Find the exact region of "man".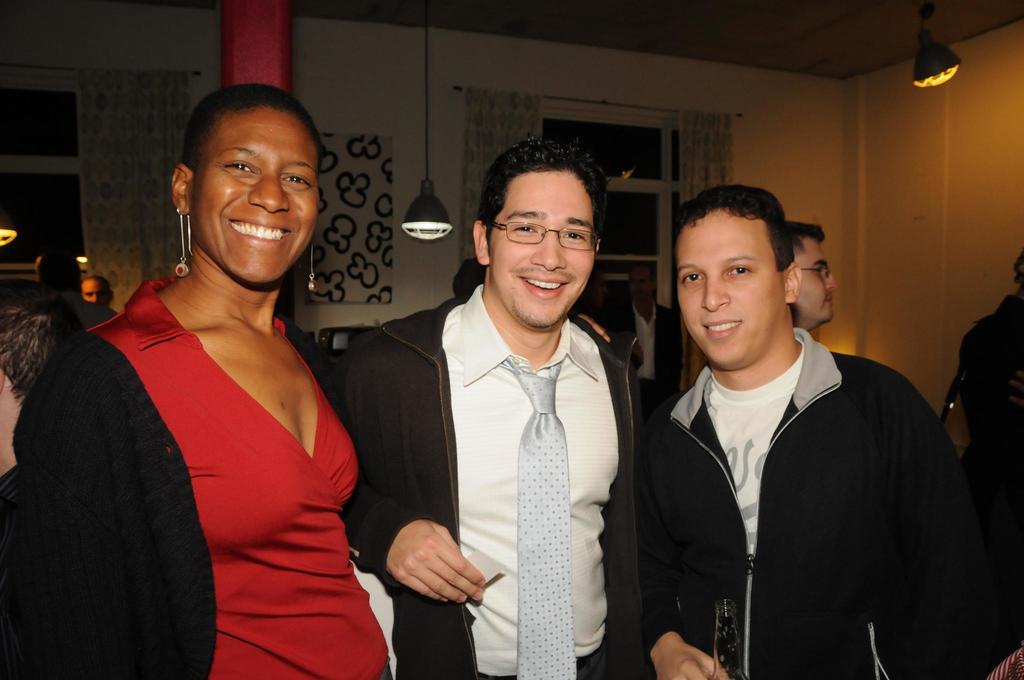
Exact region: Rect(787, 220, 836, 335).
